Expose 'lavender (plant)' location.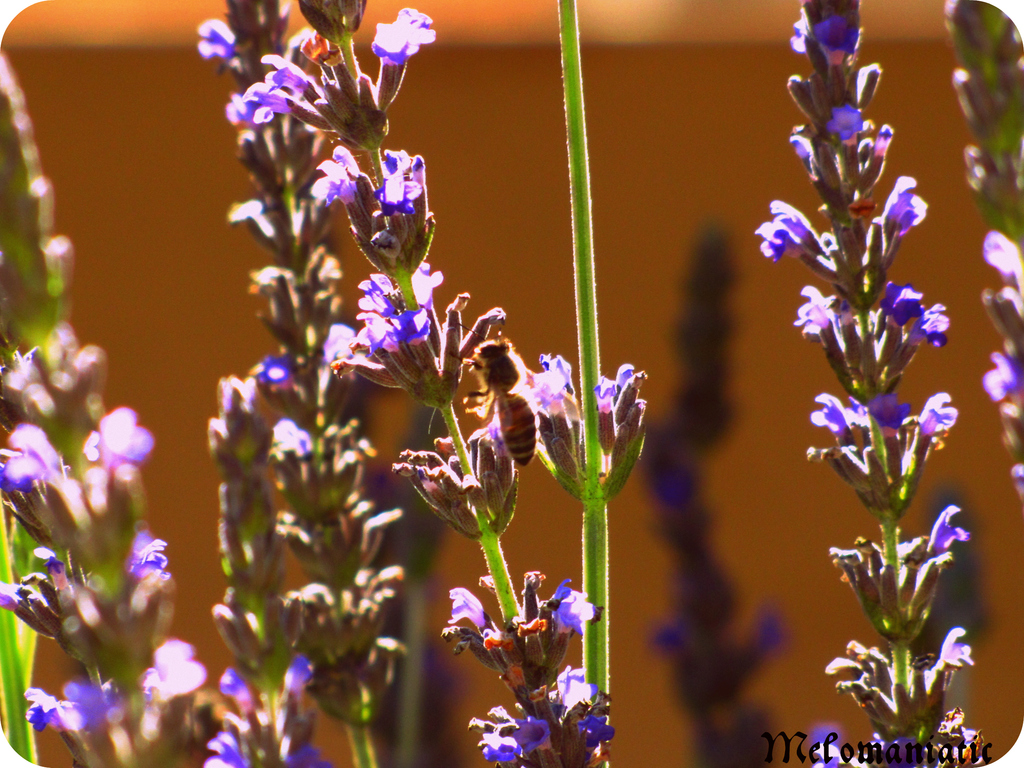
Exposed at 458/580/494/638.
